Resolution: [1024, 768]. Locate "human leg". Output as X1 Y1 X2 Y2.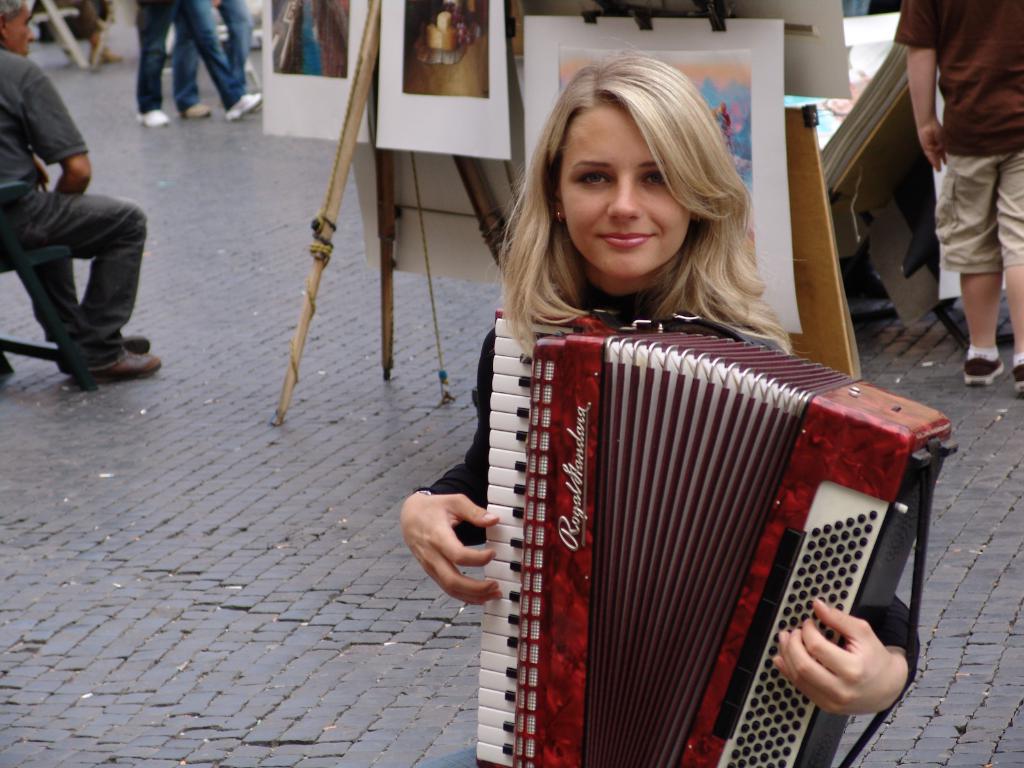
173 6 264 121.
